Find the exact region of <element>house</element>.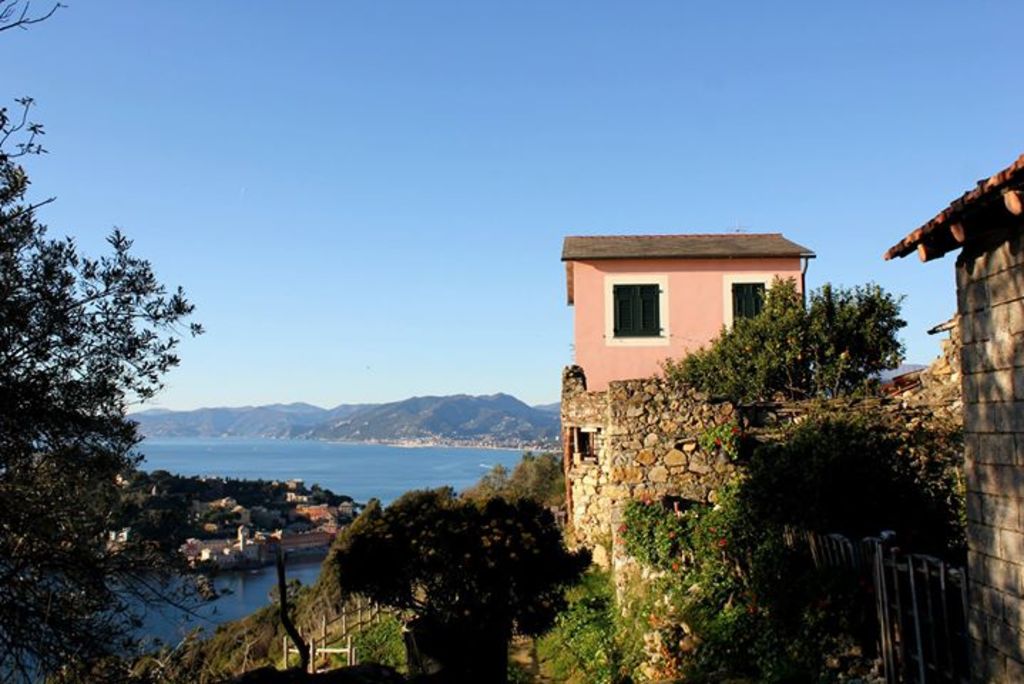
Exact region: [558, 232, 819, 389].
